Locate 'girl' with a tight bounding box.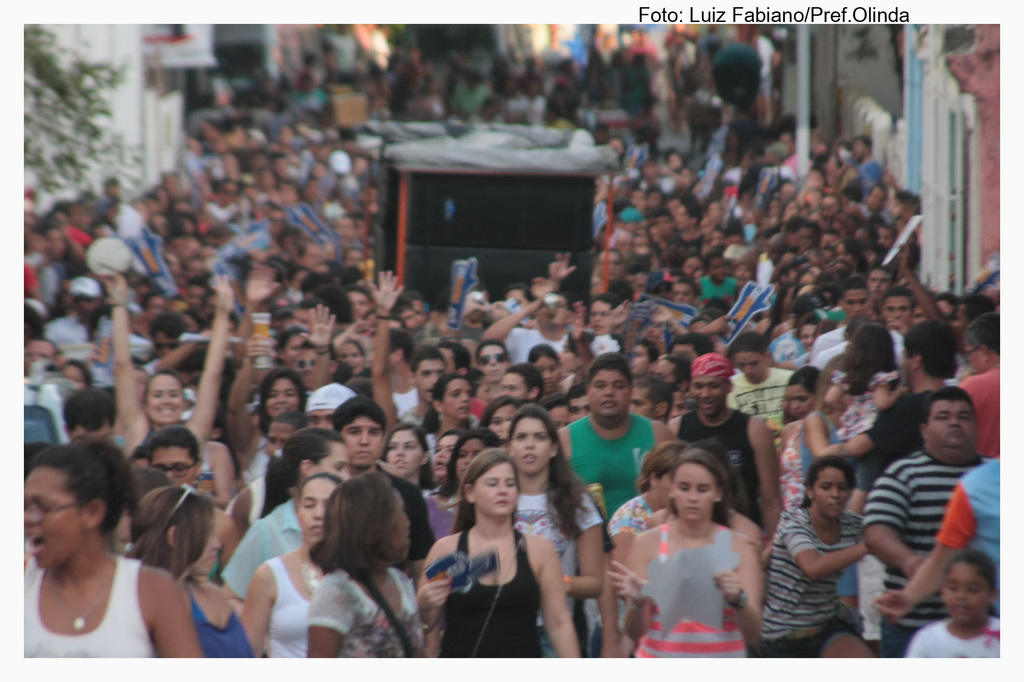
(905, 553, 1000, 658).
